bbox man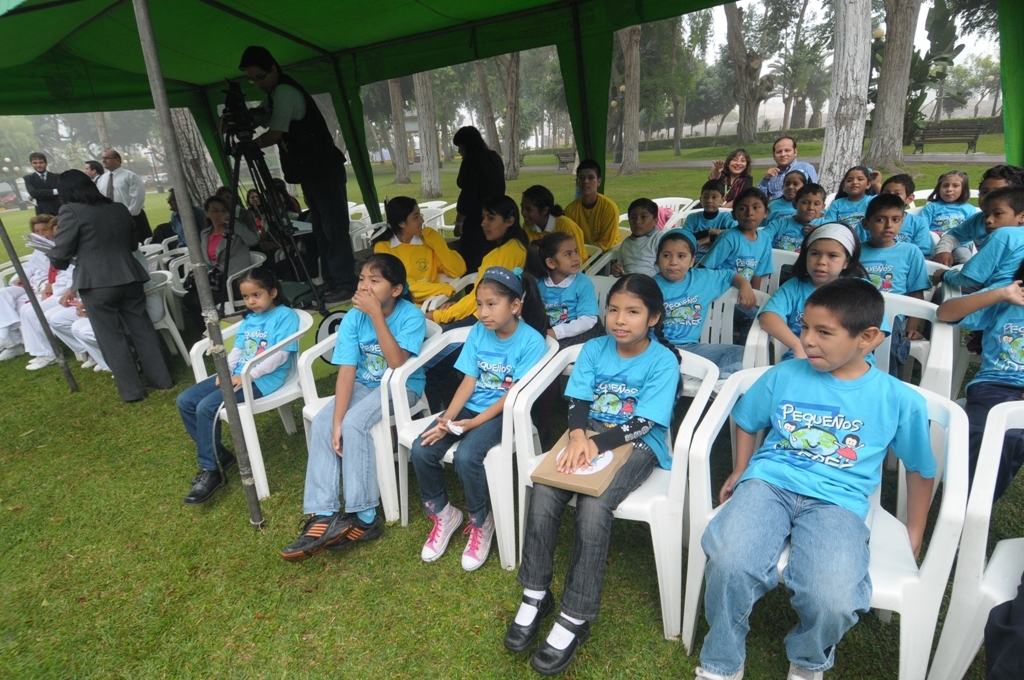
<region>756, 135, 820, 195</region>
